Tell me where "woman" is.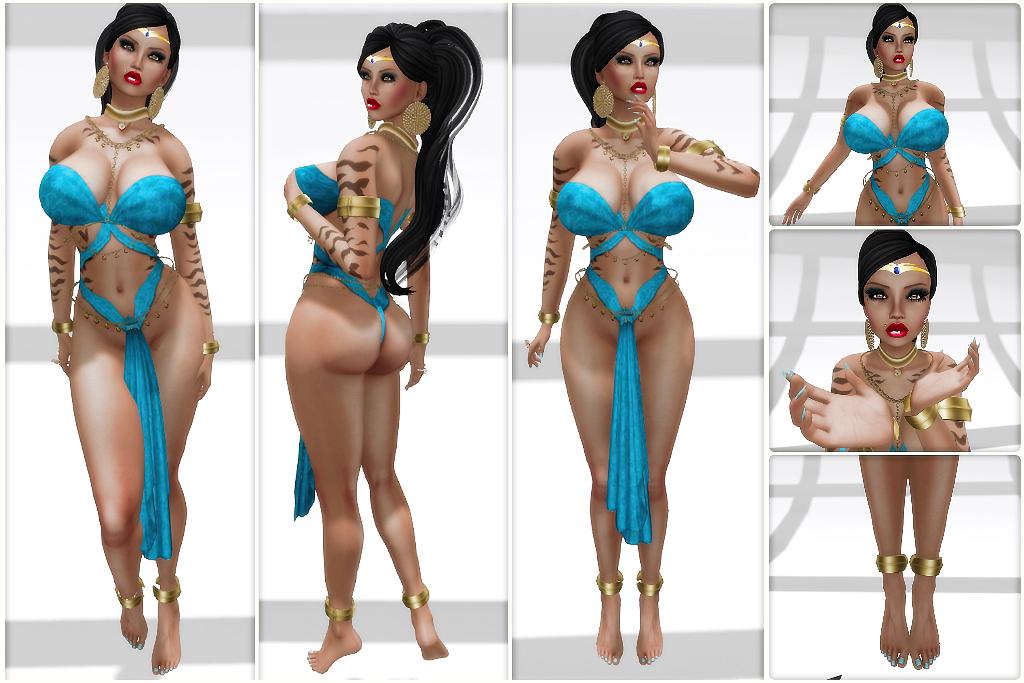
"woman" is at <box>531,24,741,650</box>.
